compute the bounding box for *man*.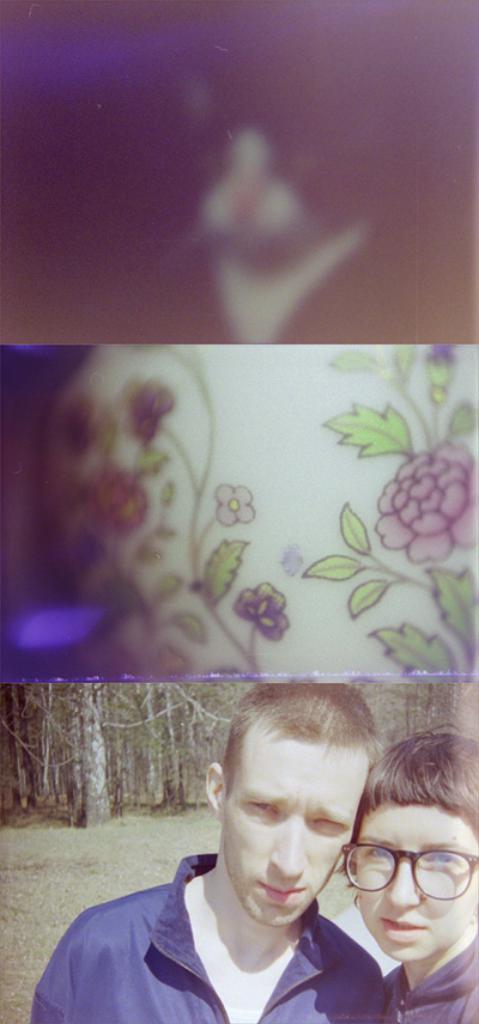
rect(35, 684, 380, 1023).
